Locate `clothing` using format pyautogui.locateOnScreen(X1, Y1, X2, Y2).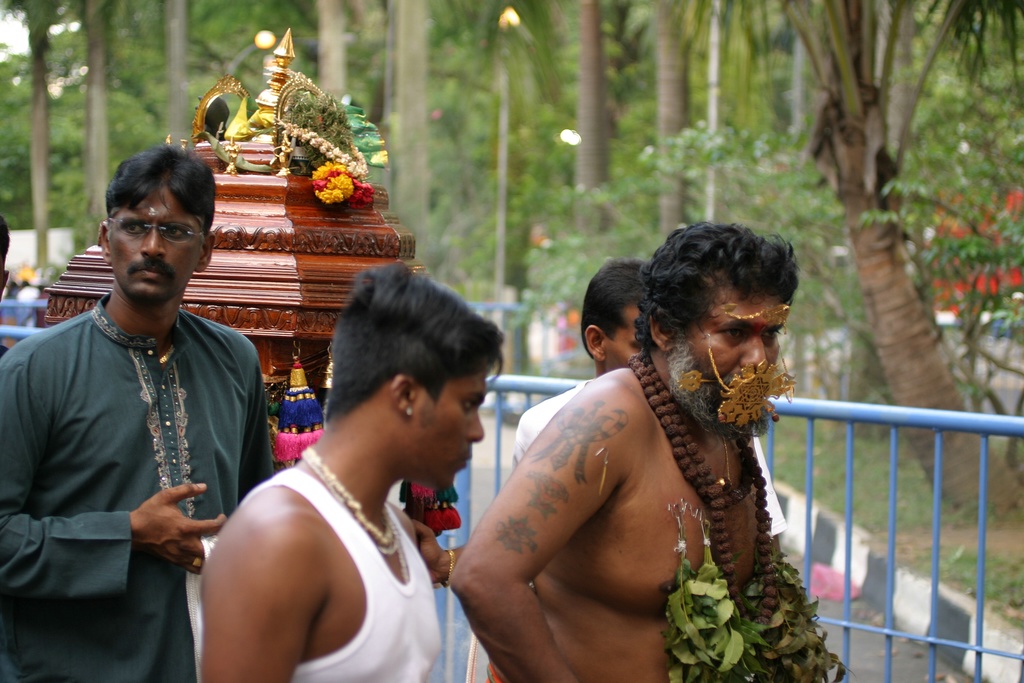
pyautogui.locateOnScreen(493, 372, 586, 489).
